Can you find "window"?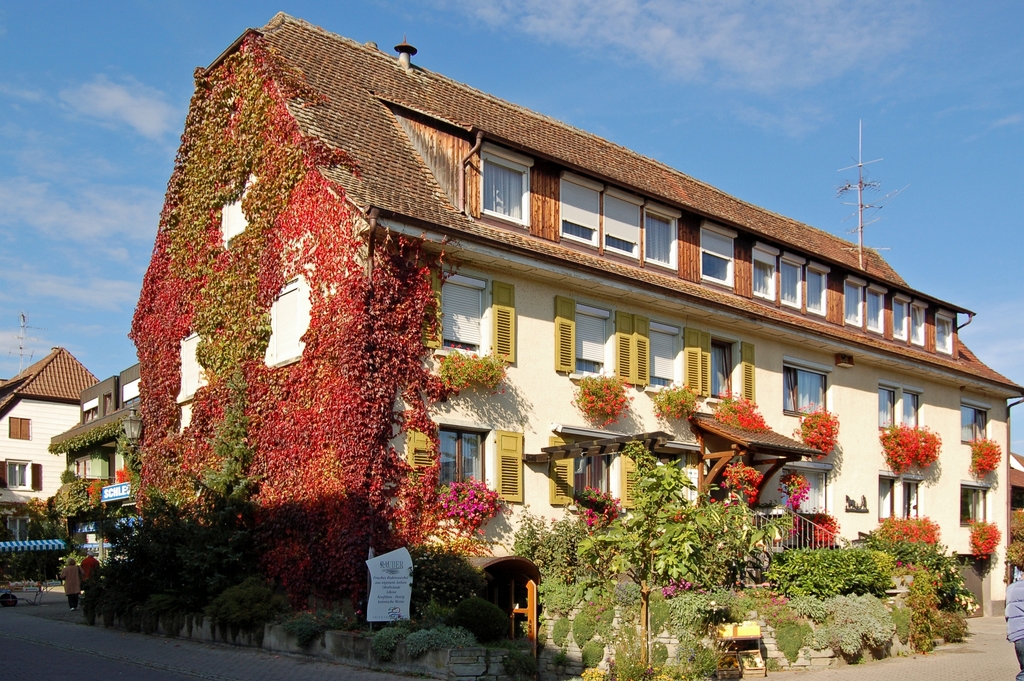
Yes, bounding box: bbox(609, 193, 640, 250).
